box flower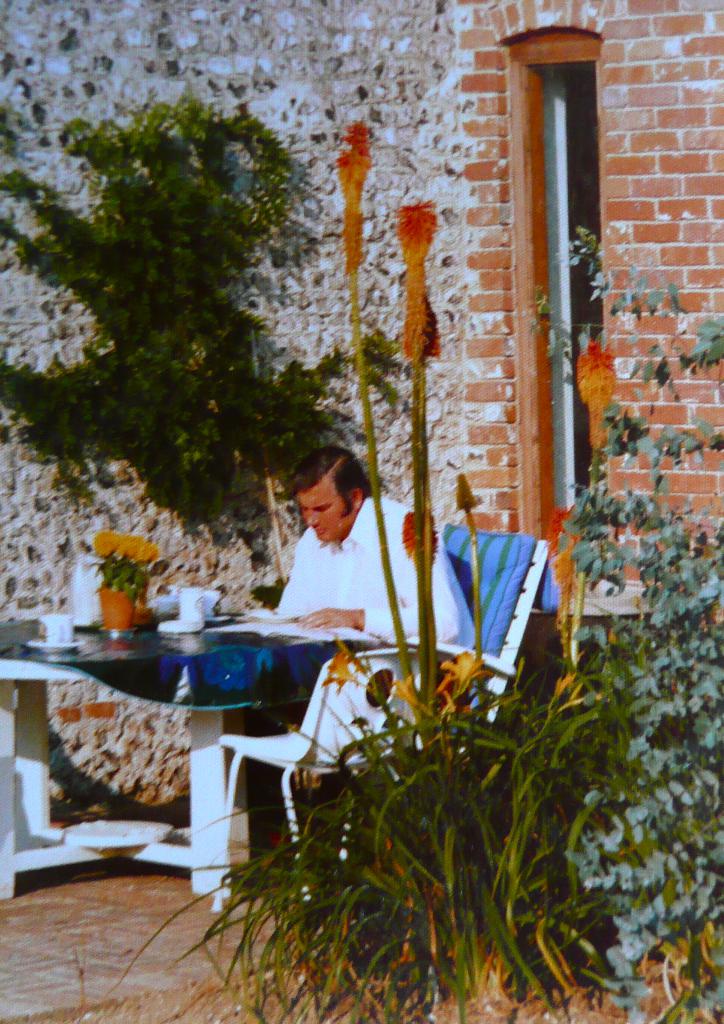
left=408, top=510, right=437, bottom=566
